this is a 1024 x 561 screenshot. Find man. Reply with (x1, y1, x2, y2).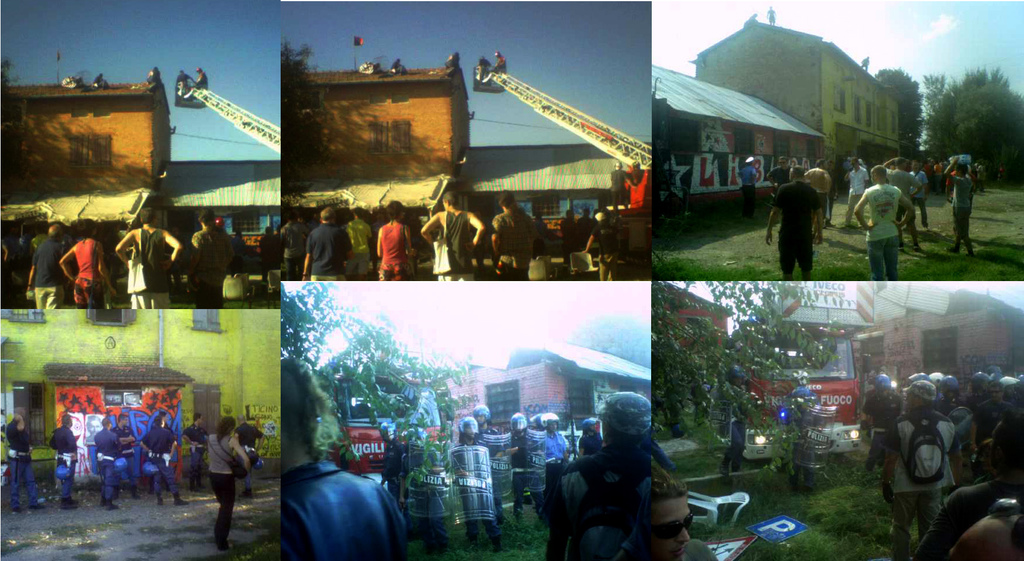
(505, 414, 544, 514).
